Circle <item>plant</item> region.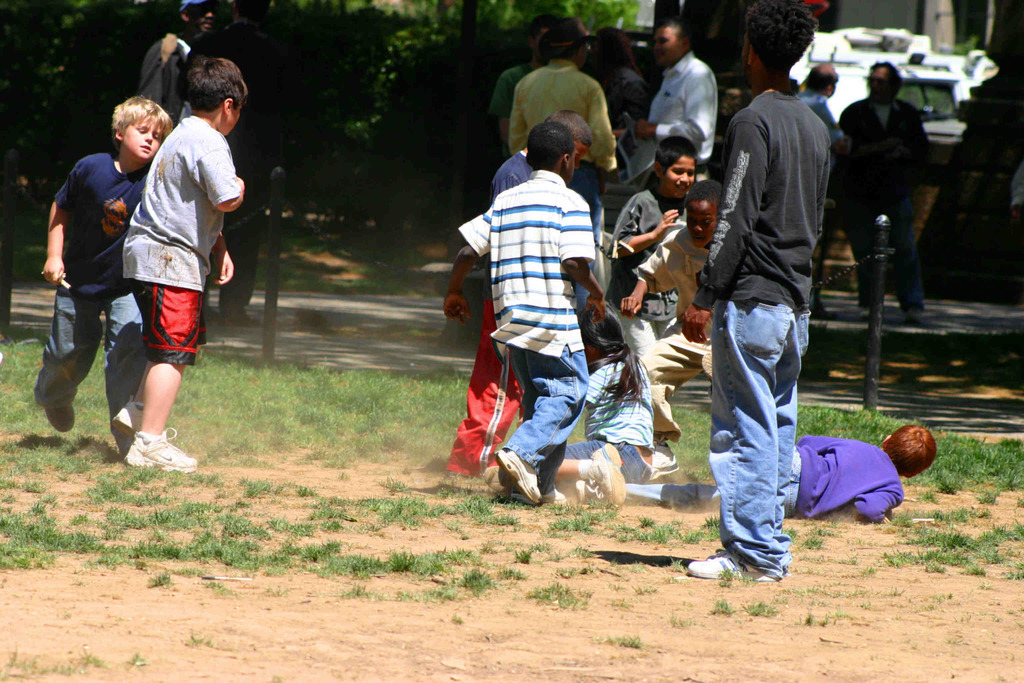
Region: region(742, 598, 772, 616).
